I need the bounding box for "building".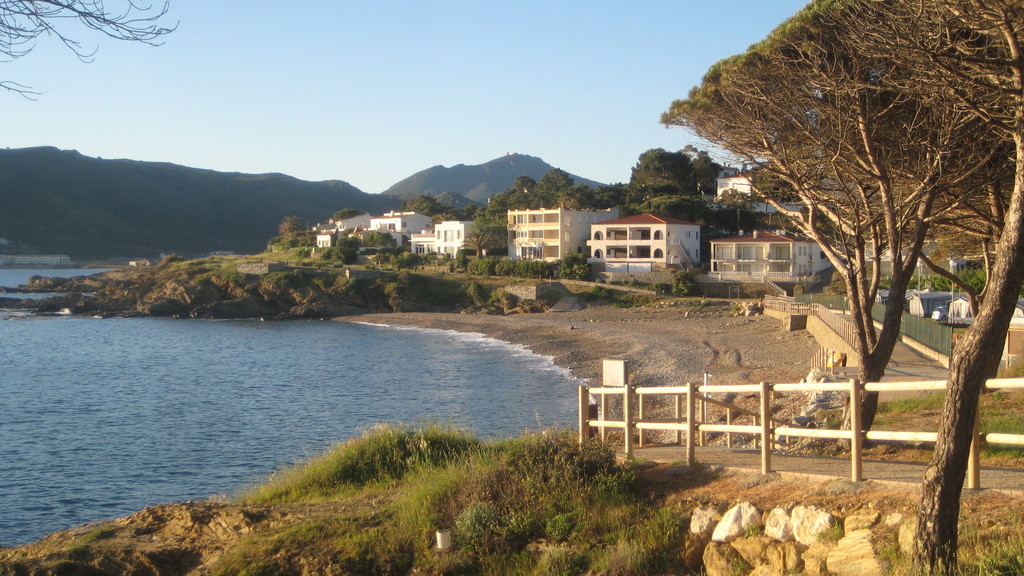
Here it is: [left=408, top=221, right=473, bottom=260].
